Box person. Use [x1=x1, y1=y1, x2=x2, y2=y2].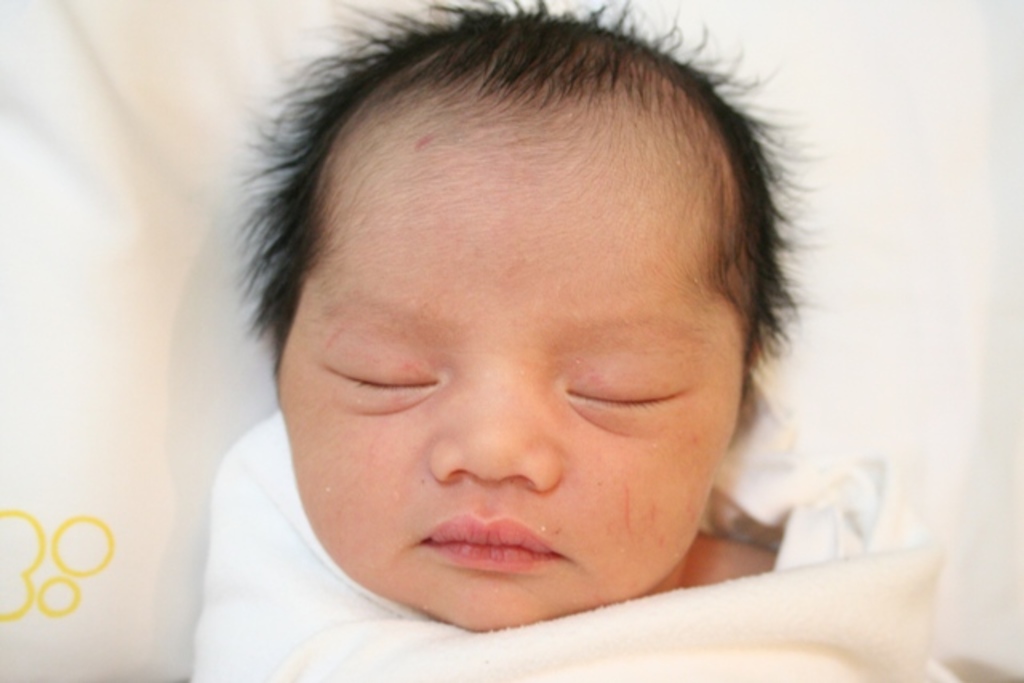
[x1=195, y1=0, x2=986, y2=681].
